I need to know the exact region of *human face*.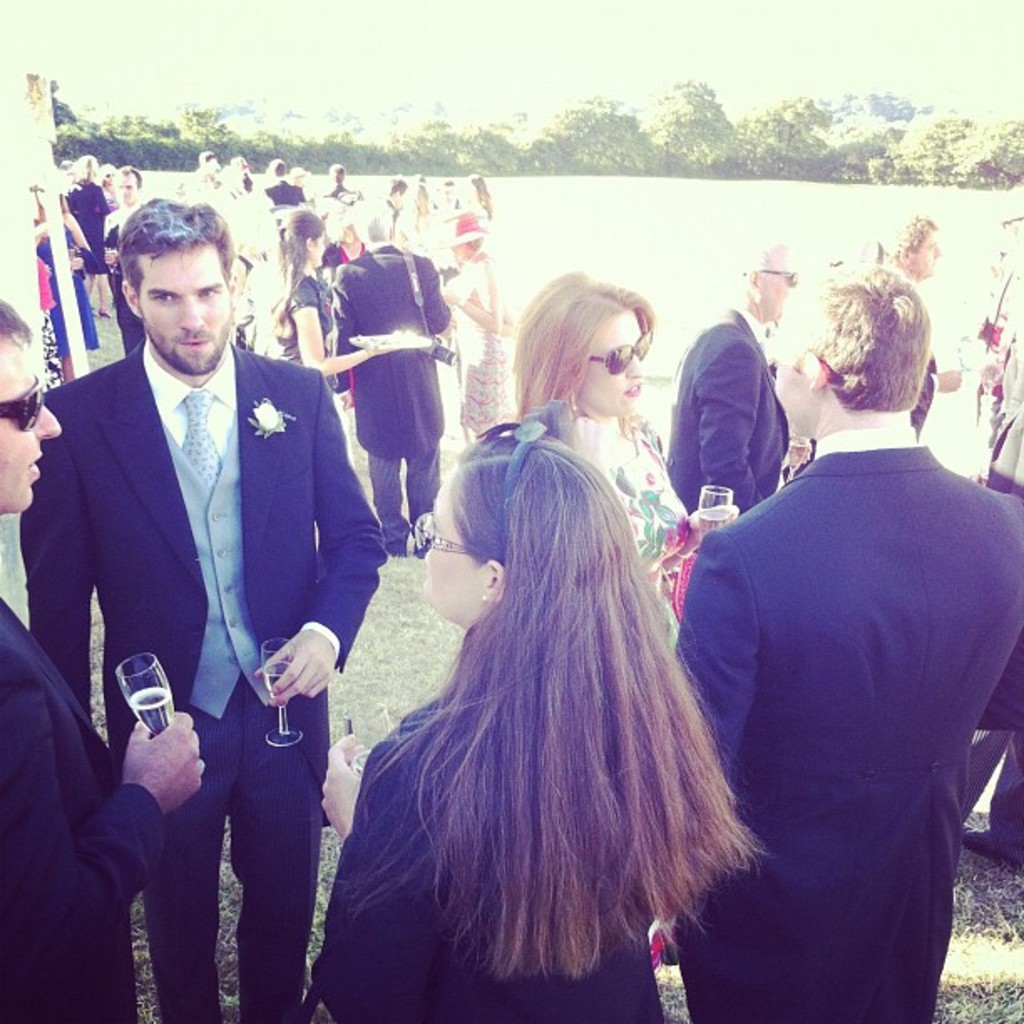
Region: 139/246/234/373.
